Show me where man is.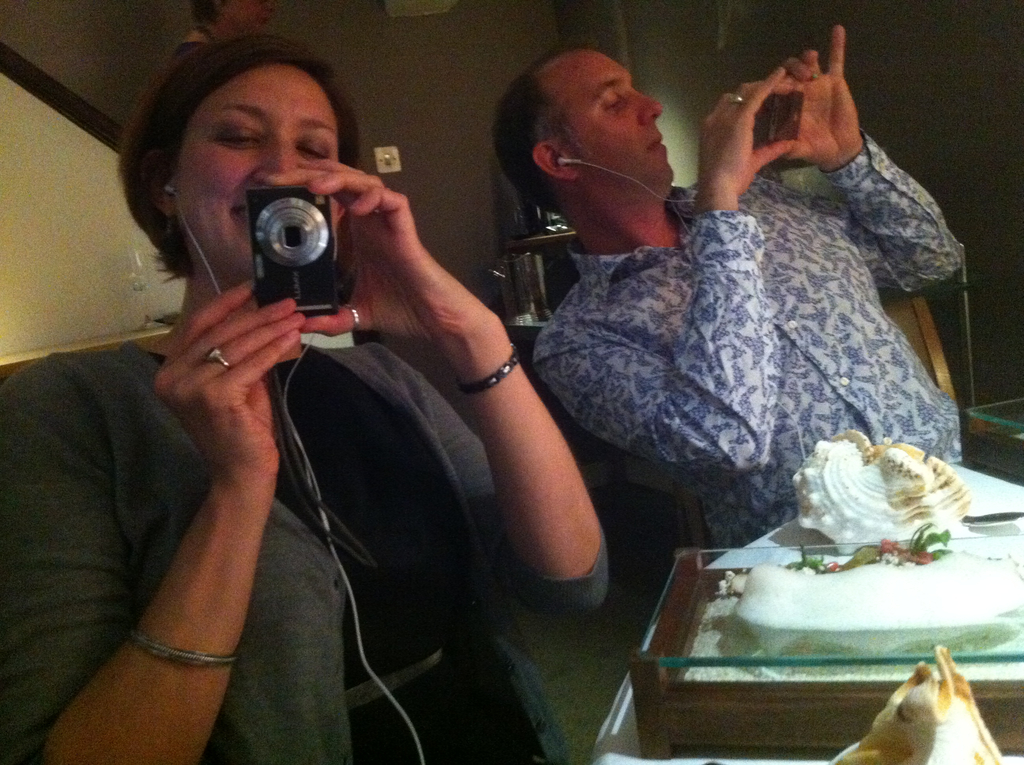
man is at (x1=340, y1=38, x2=976, y2=670).
